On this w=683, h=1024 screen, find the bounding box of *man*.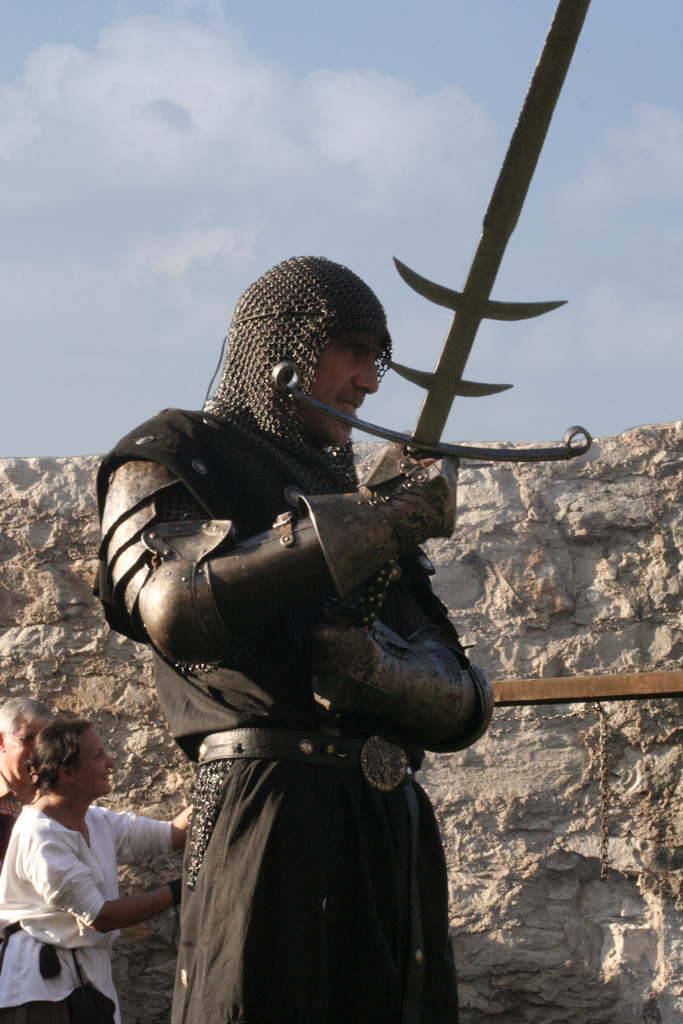
Bounding box: bbox(0, 695, 50, 858).
